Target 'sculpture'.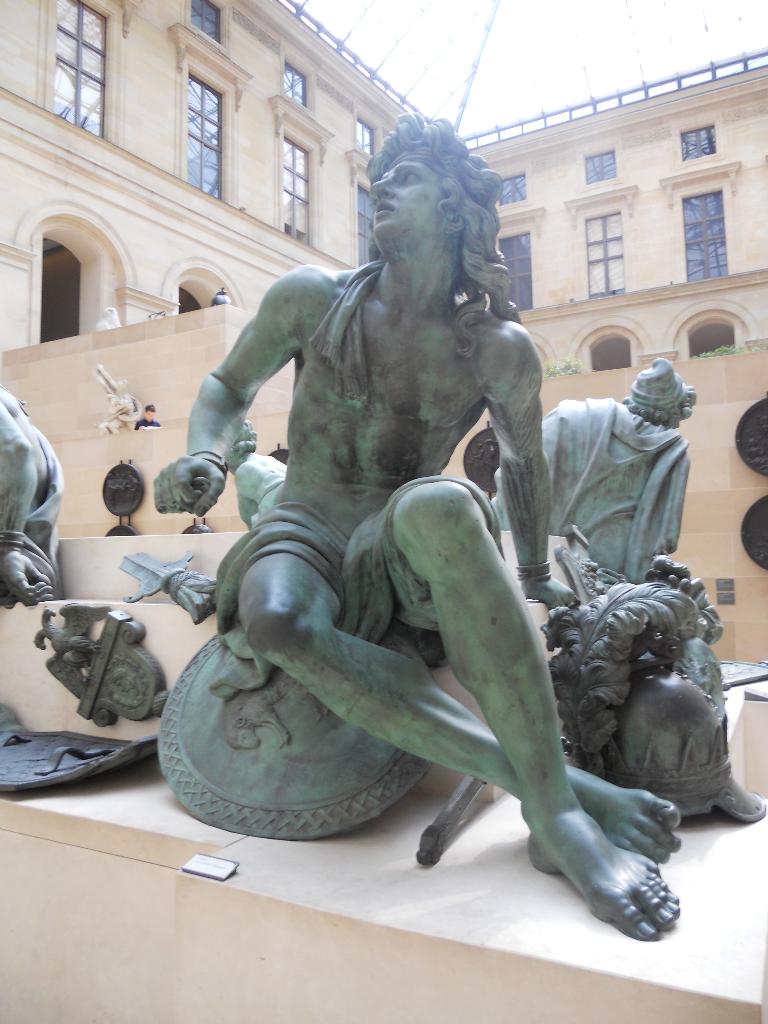
Target region: x1=534, y1=540, x2=767, y2=839.
